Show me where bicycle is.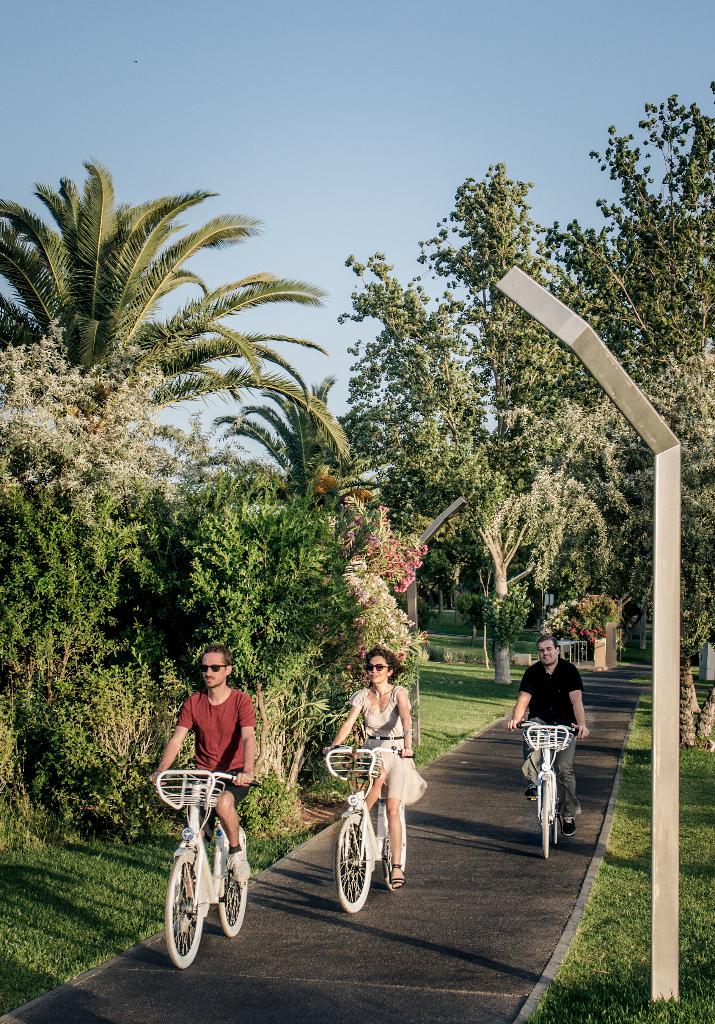
bicycle is at detection(160, 762, 261, 959).
